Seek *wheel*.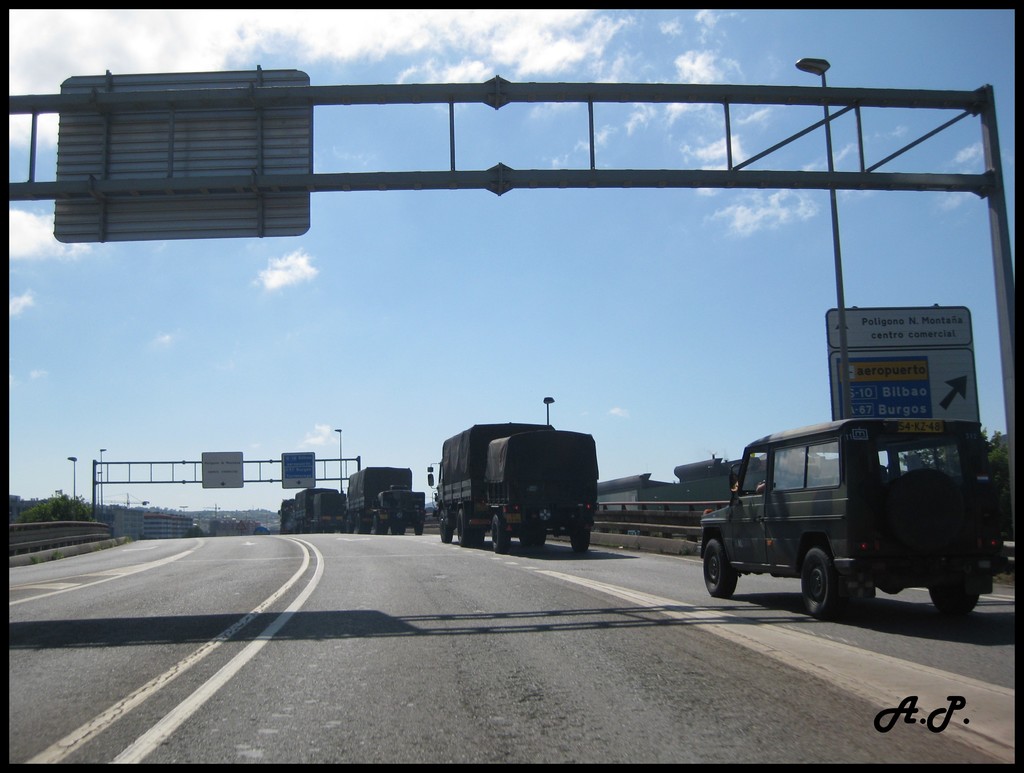
bbox(314, 522, 323, 533).
